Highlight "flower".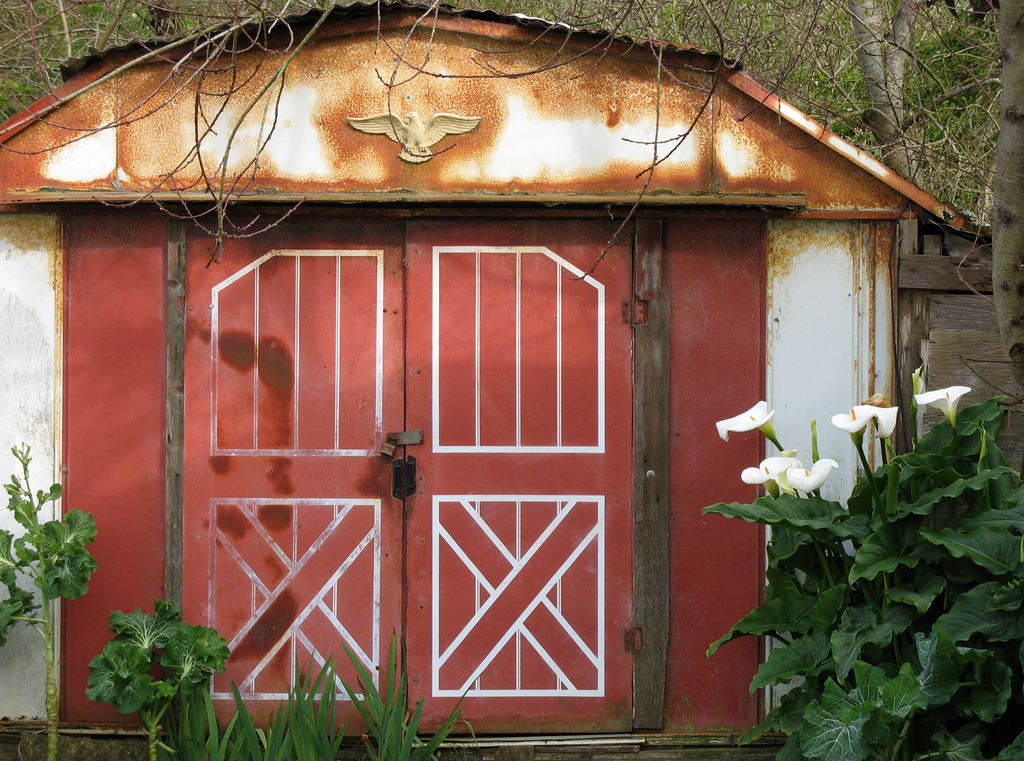
Highlighted region: (left=911, top=383, right=970, bottom=429).
